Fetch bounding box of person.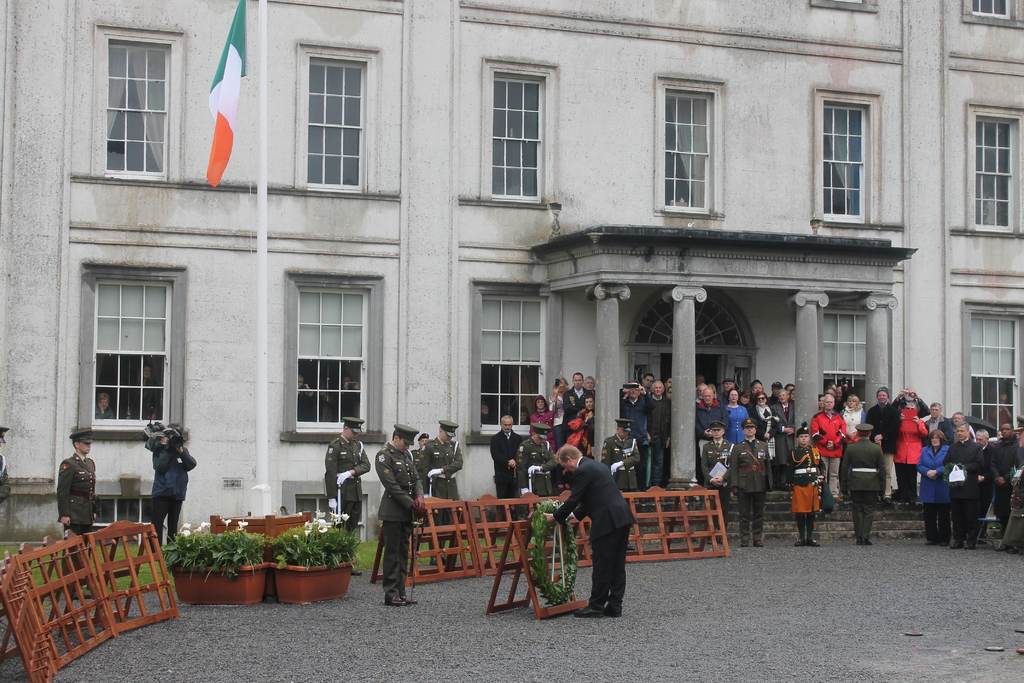
Bbox: bbox=(340, 378, 360, 420).
